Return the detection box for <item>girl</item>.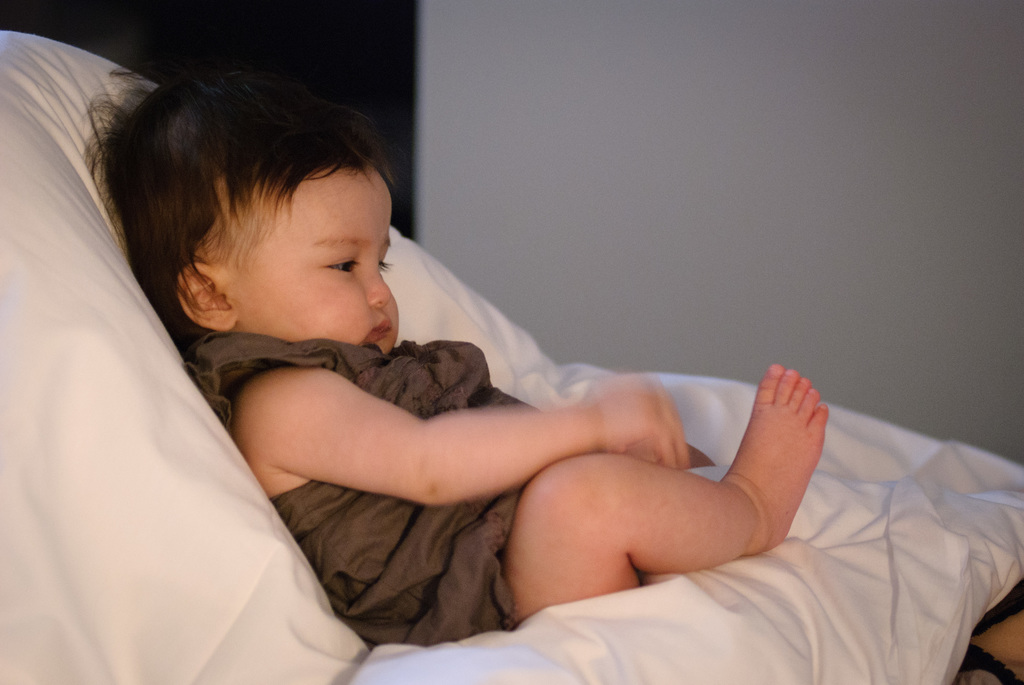
<box>92,48,825,649</box>.
